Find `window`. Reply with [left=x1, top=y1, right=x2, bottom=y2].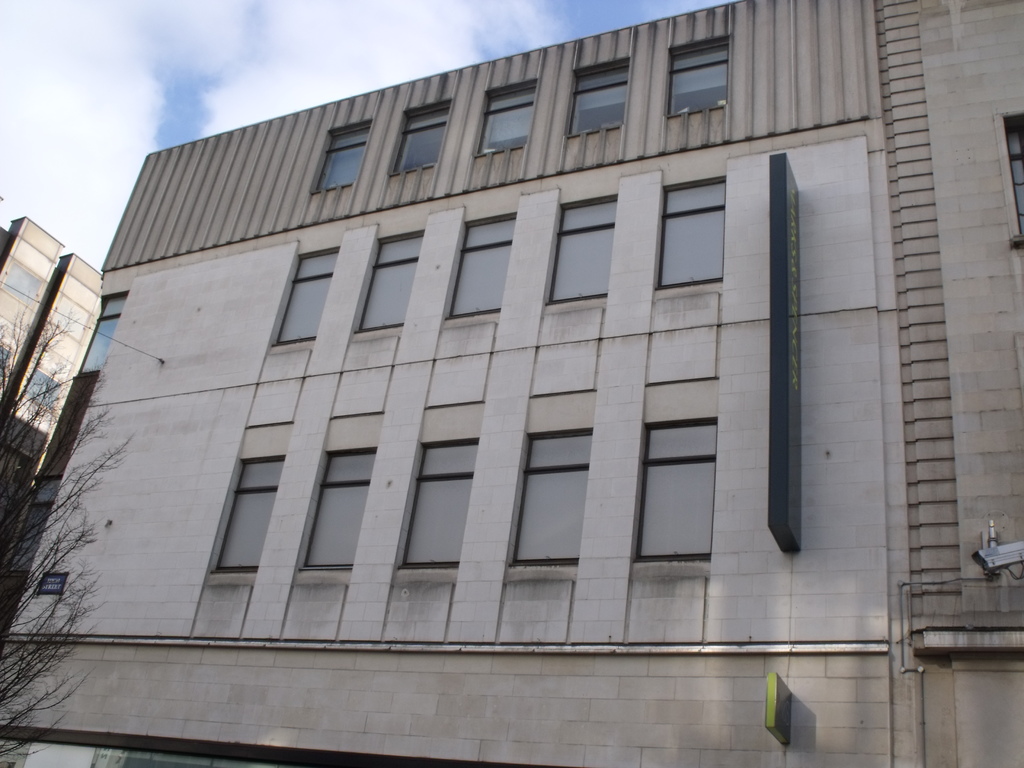
[left=477, top=81, right=539, bottom=157].
